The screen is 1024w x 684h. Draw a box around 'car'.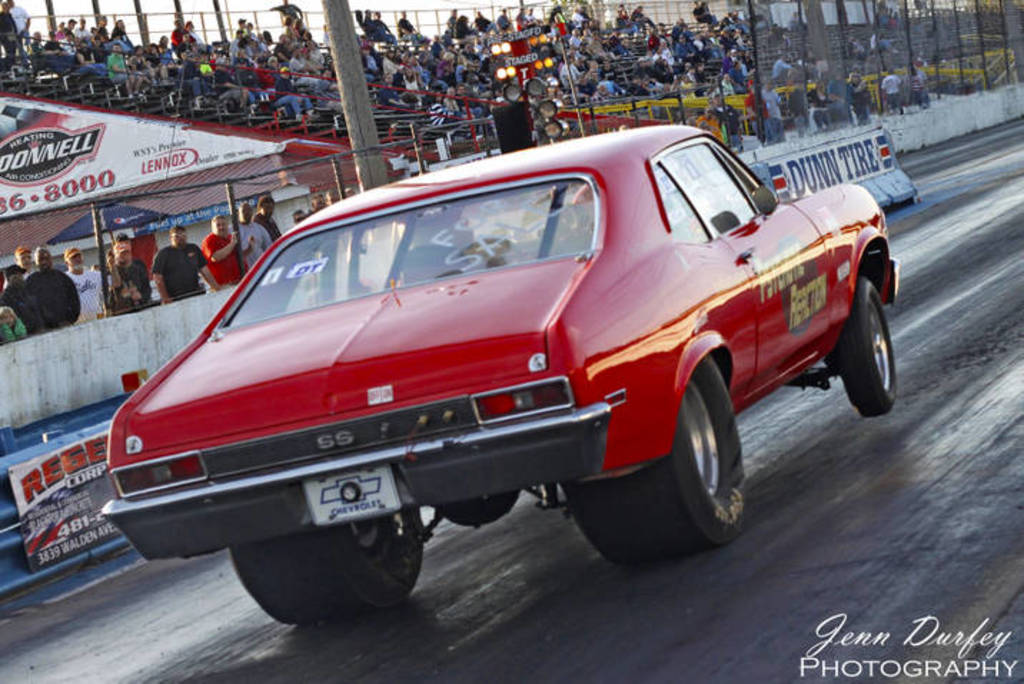
93, 127, 881, 614.
